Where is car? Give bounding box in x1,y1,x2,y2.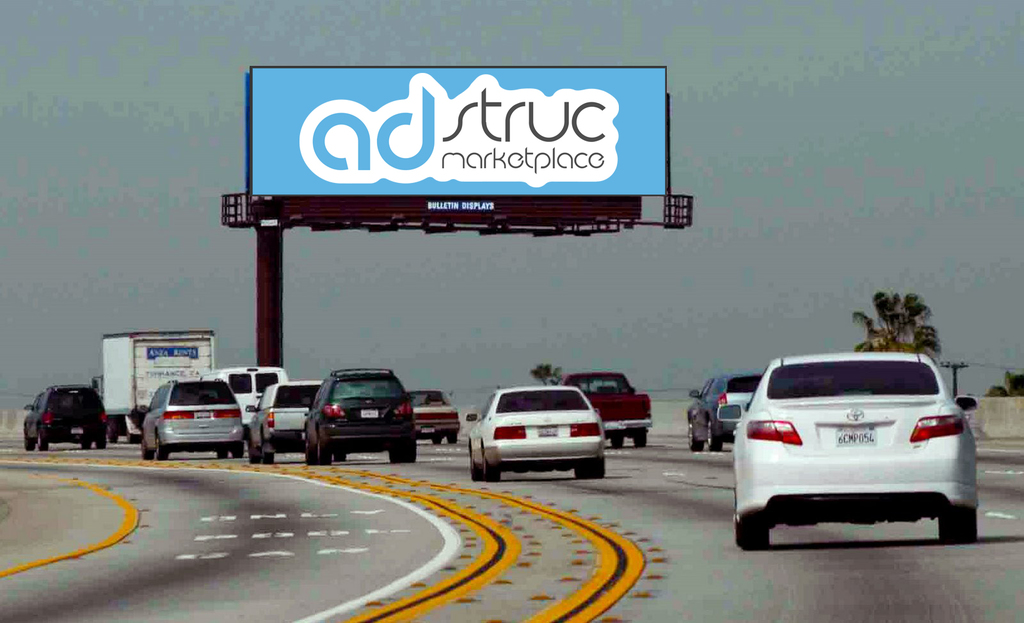
564,368,655,451.
